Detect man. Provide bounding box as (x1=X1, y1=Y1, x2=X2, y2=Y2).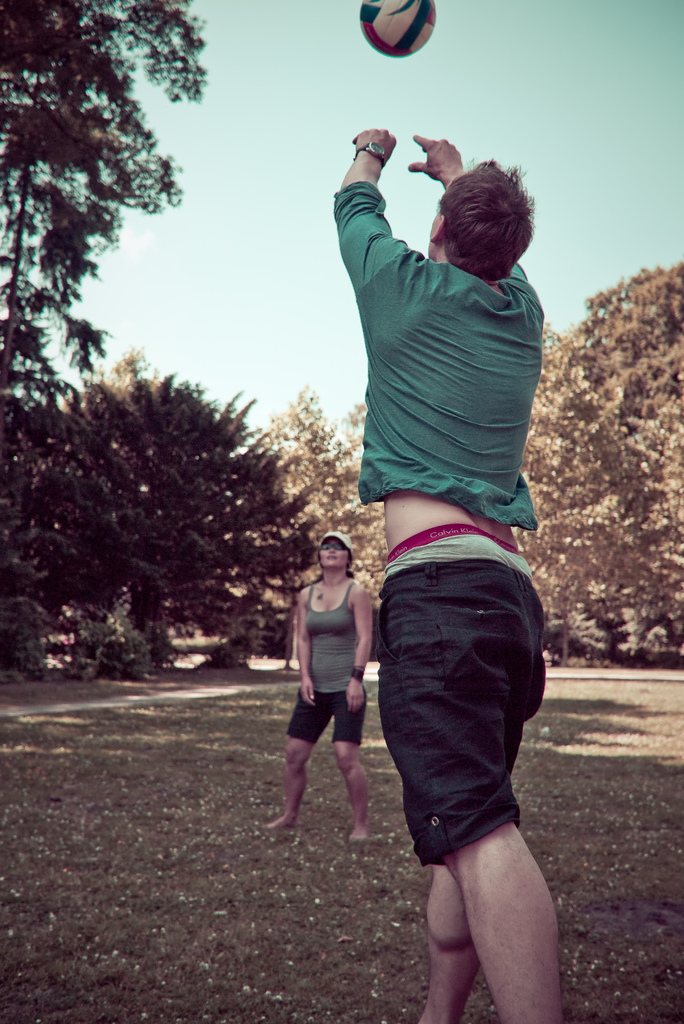
(x1=316, y1=141, x2=581, y2=969).
